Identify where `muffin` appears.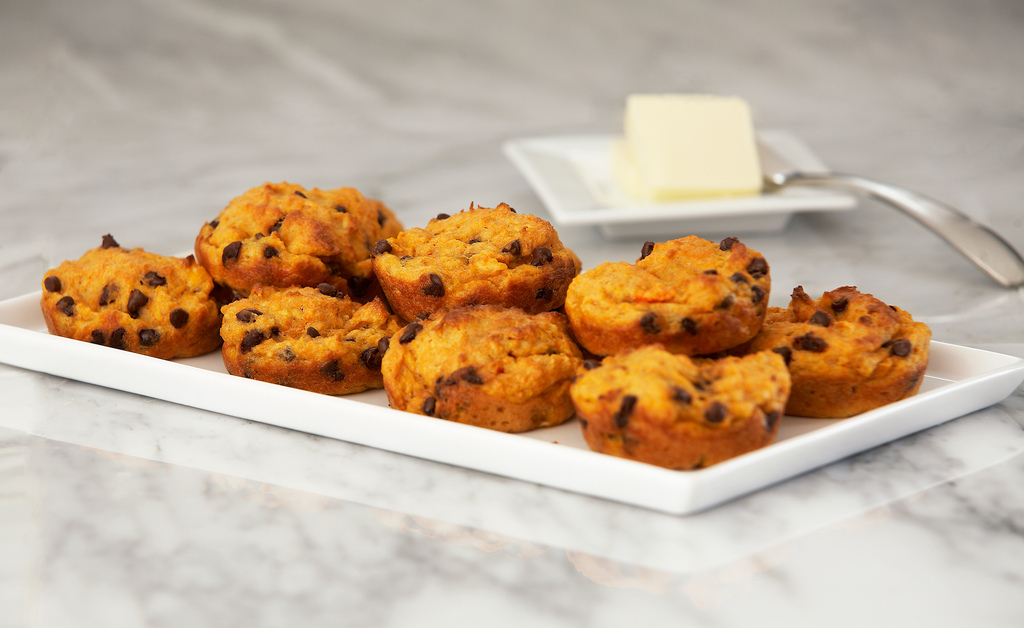
Appears at Rect(720, 286, 940, 419).
